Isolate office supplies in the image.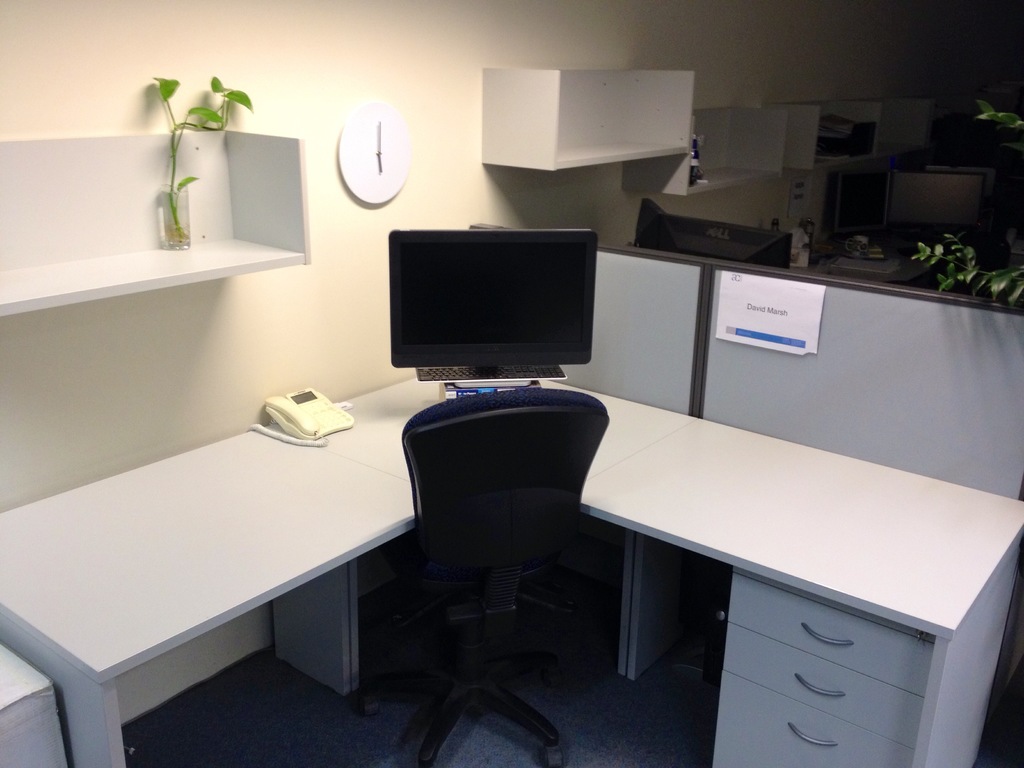
Isolated region: [x1=263, y1=389, x2=364, y2=438].
